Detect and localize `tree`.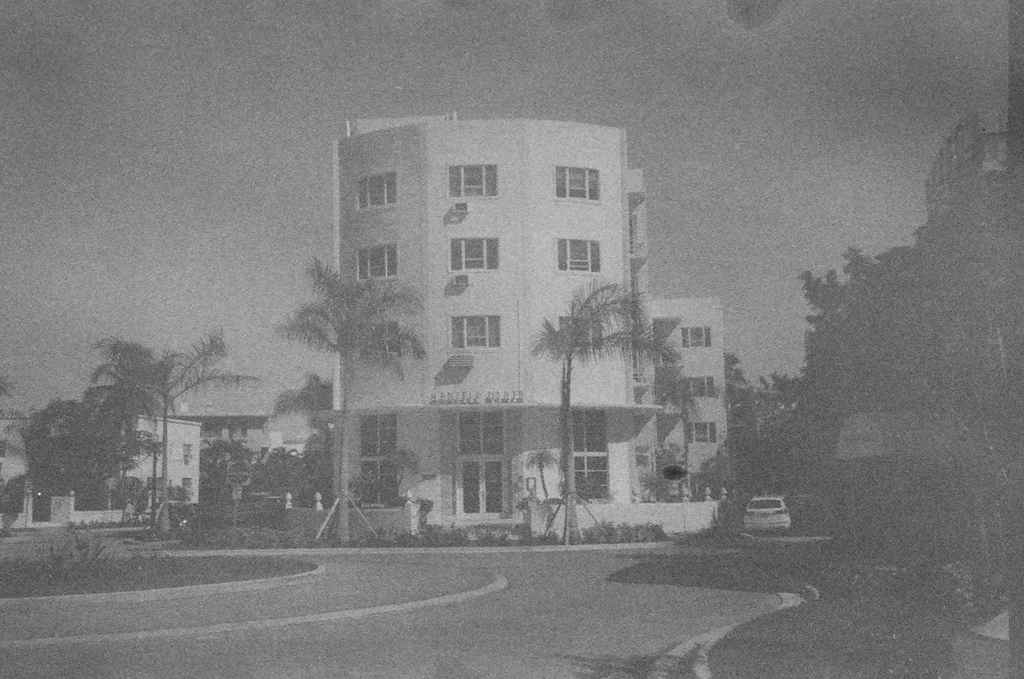
Localized at crop(84, 324, 259, 519).
